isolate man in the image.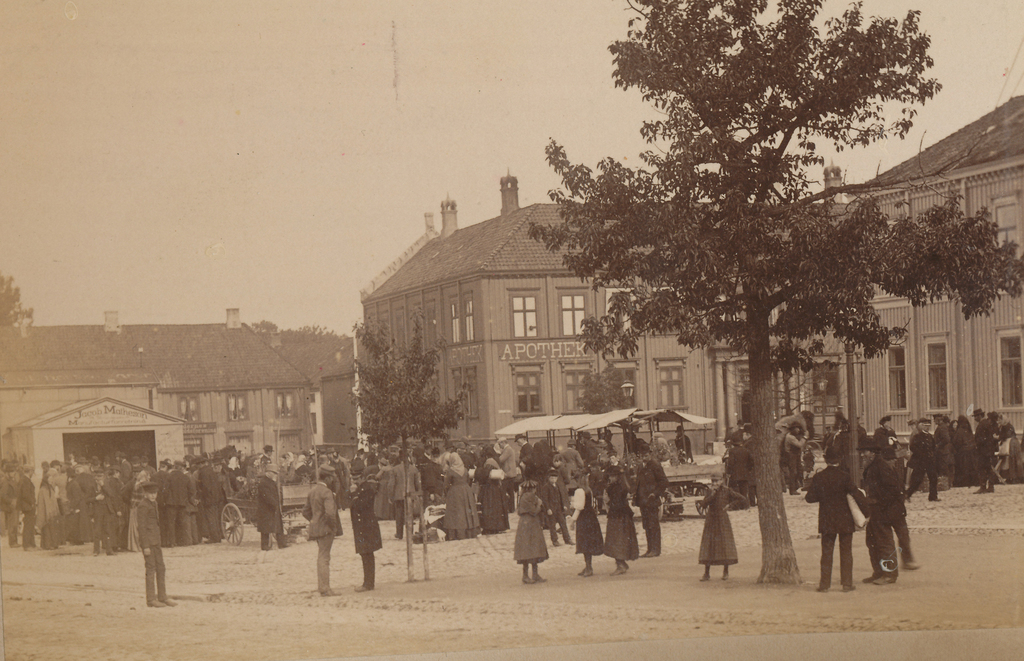
Isolated region: 256,462,295,553.
